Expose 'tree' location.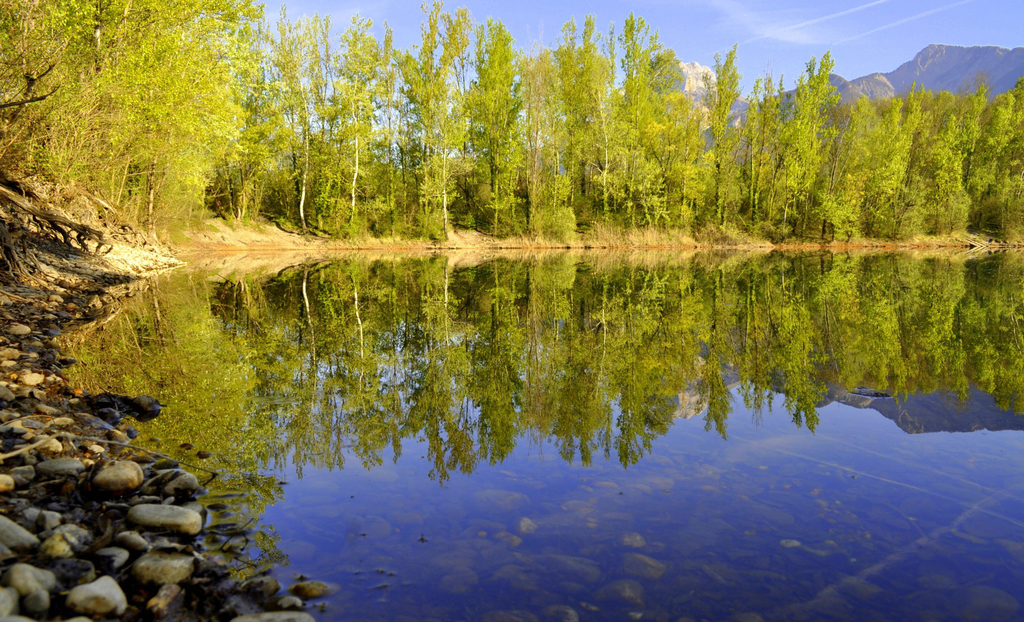
Exposed at select_region(651, 53, 753, 234).
